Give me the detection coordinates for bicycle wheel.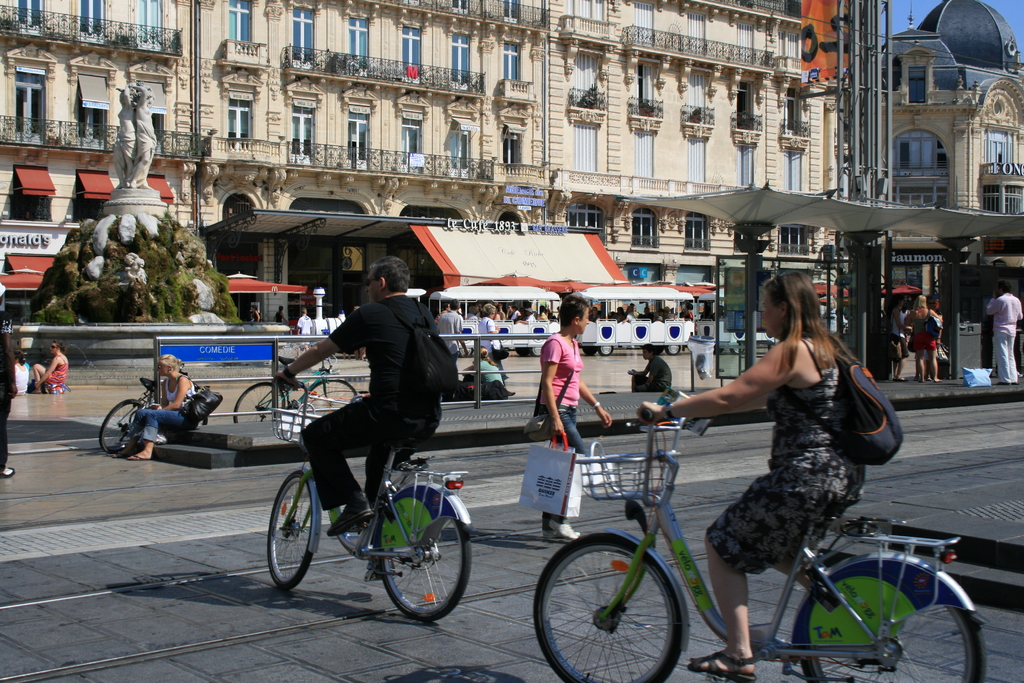
x1=102 y1=399 x2=142 y2=450.
